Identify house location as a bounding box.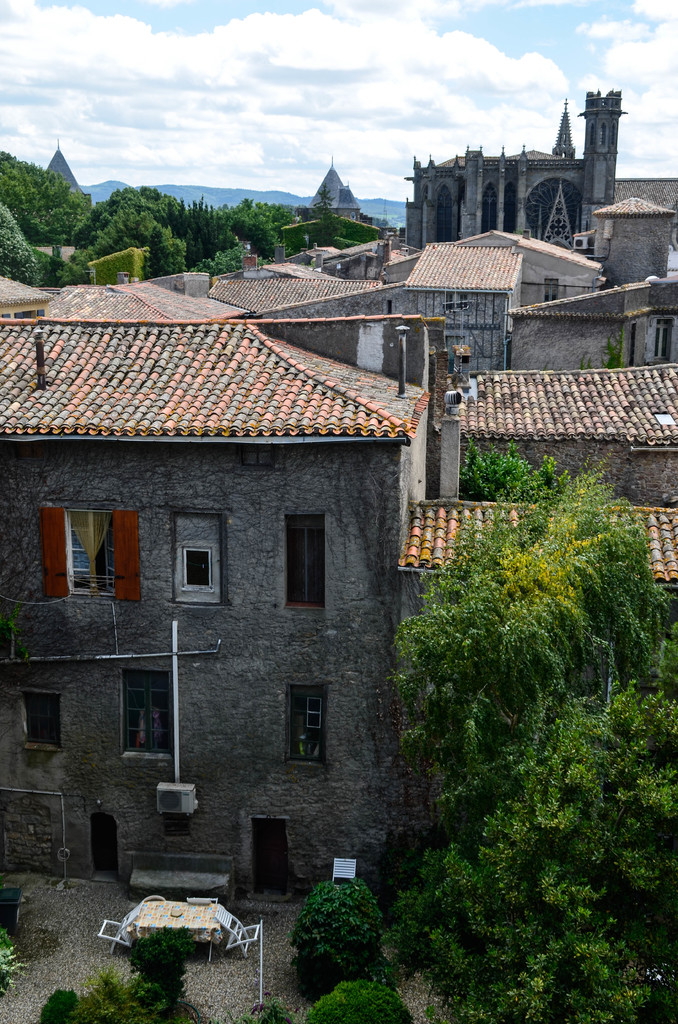
detection(457, 364, 677, 493).
